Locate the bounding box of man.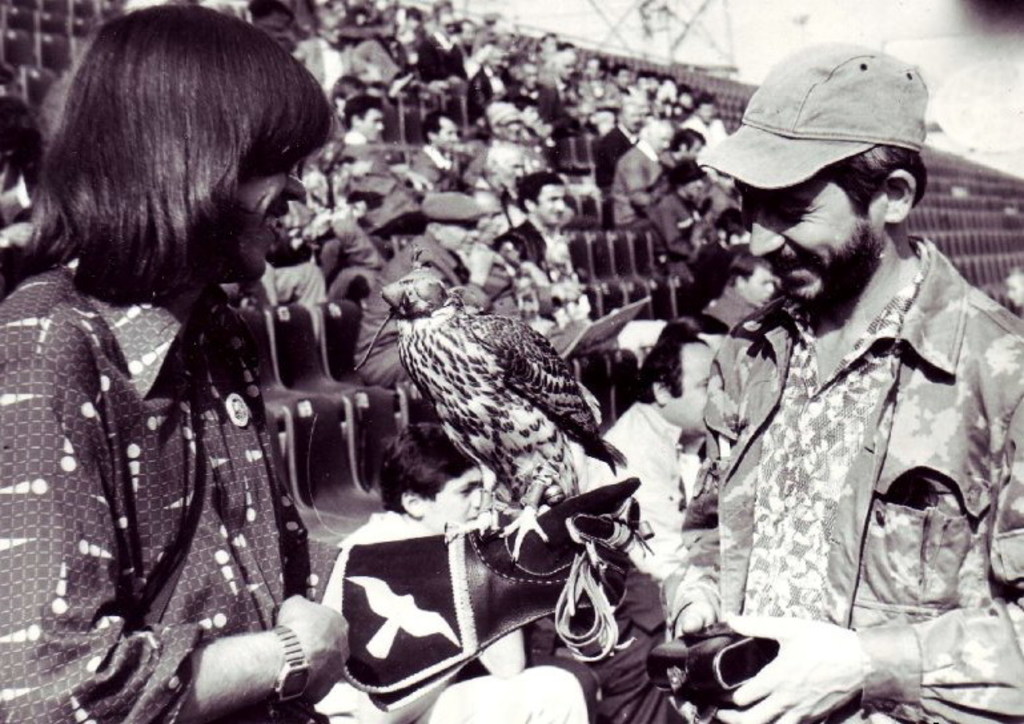
Bounding box: Rect(700, 244, 795, 362).
